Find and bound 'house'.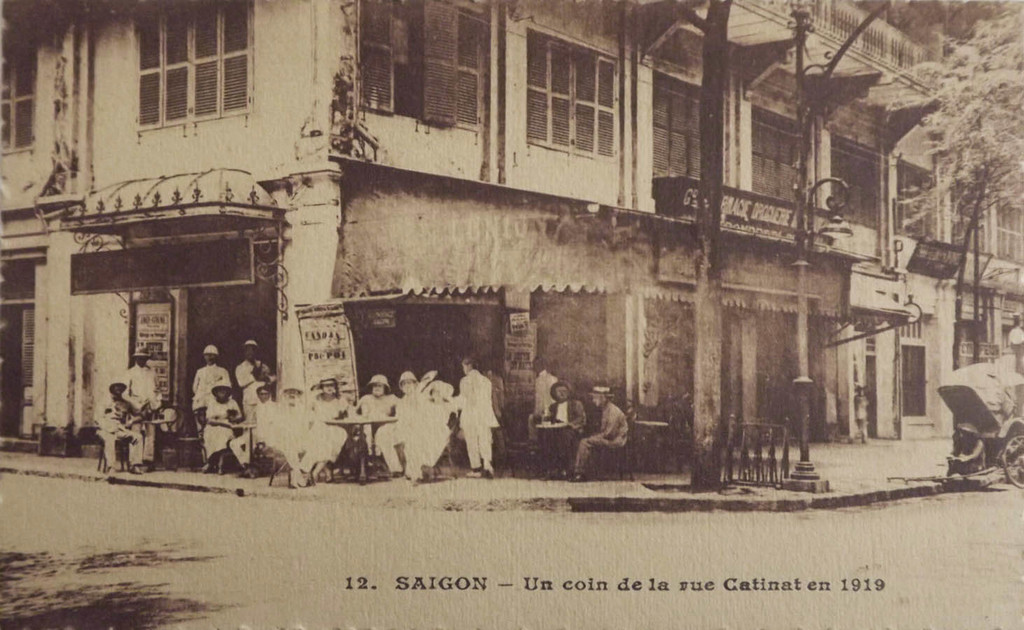
Bound: 934:67:1023:372.
